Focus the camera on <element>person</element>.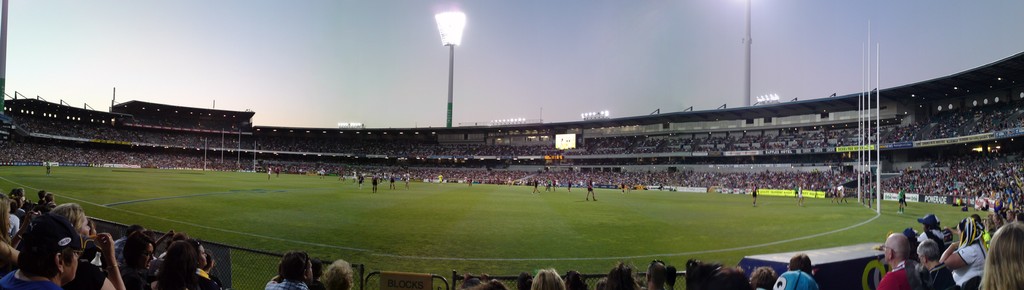
Focus region: 316/264/349/289.
